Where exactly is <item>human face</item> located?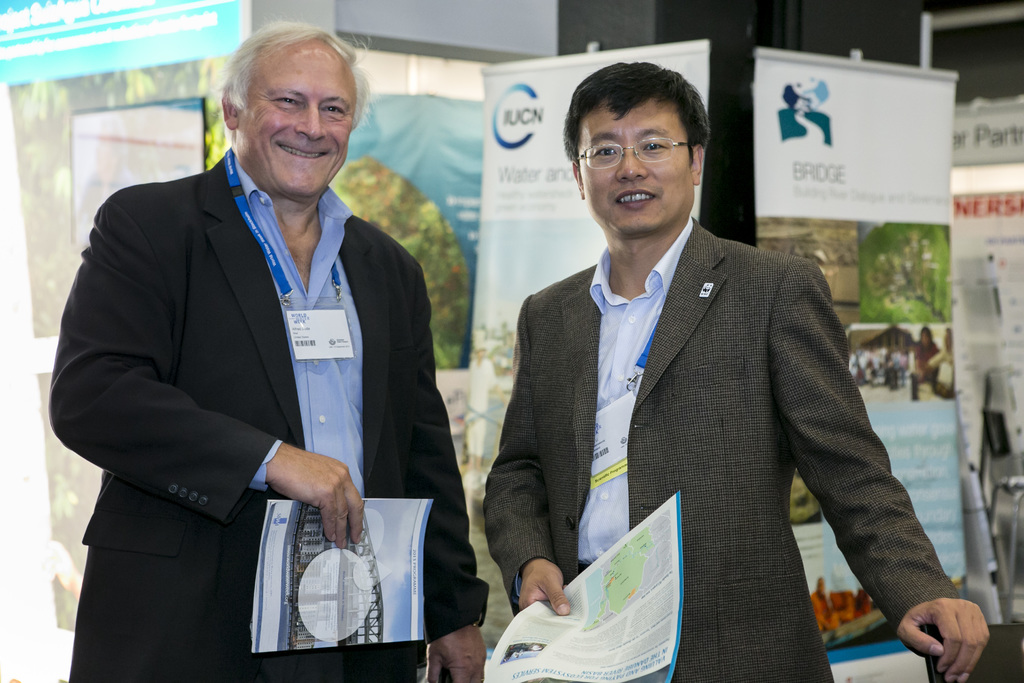
Its bounding box is [x1=579, y1=99, x2=690, y2=224].
